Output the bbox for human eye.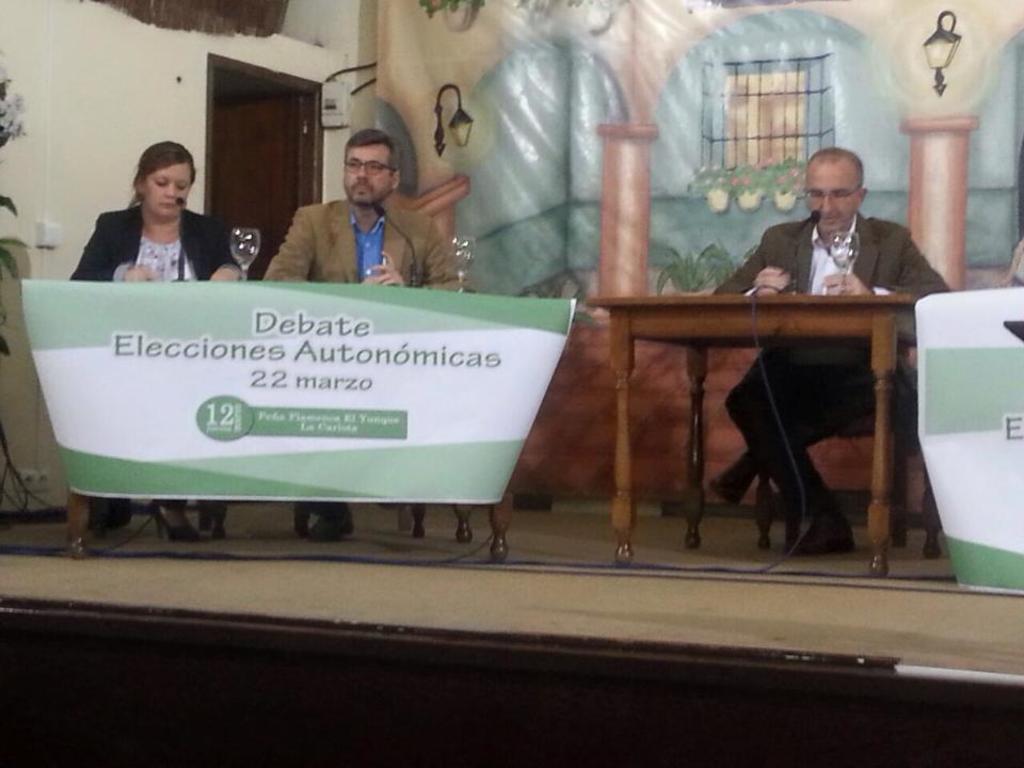
pyautogui.locateOnScreen(154, 177, 162, 187).
